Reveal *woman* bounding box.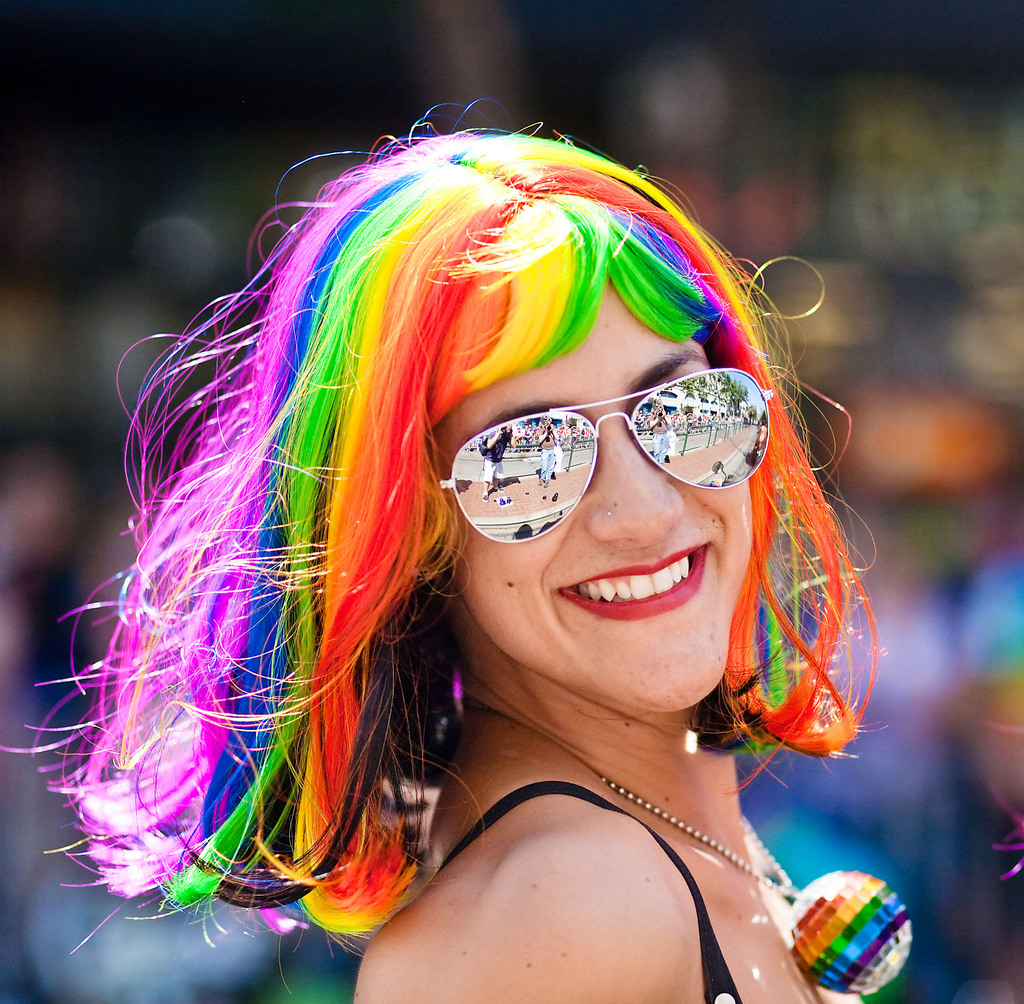
Revealed: x1=63 y1=120 x2=879 y2=1003.
